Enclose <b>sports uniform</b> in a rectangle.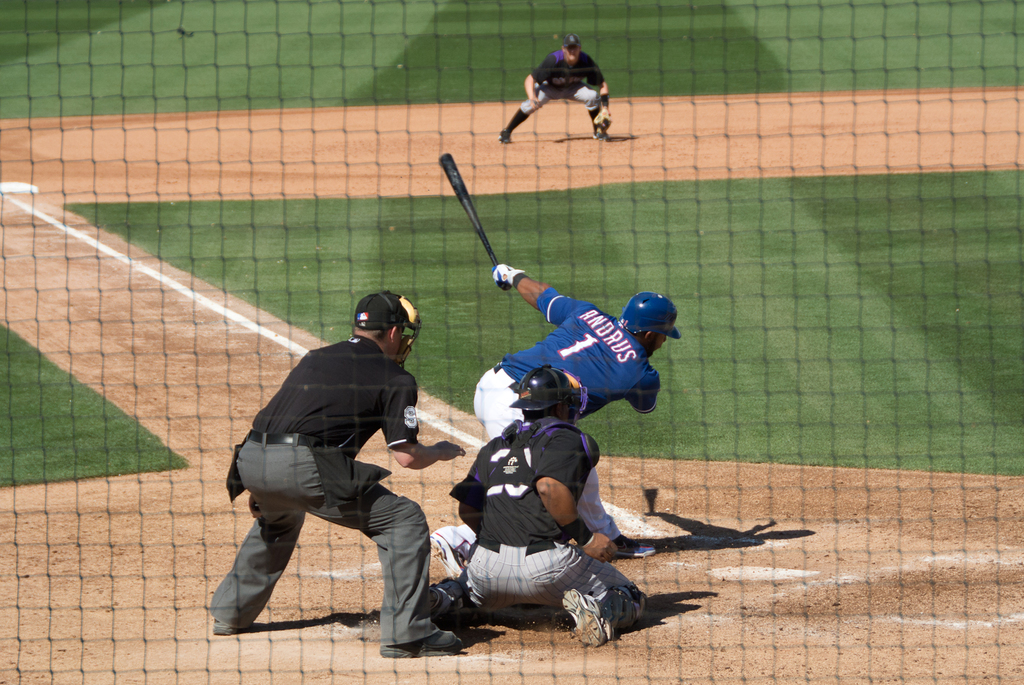
[x1=507, y1=49, x2=610, y2=139].
